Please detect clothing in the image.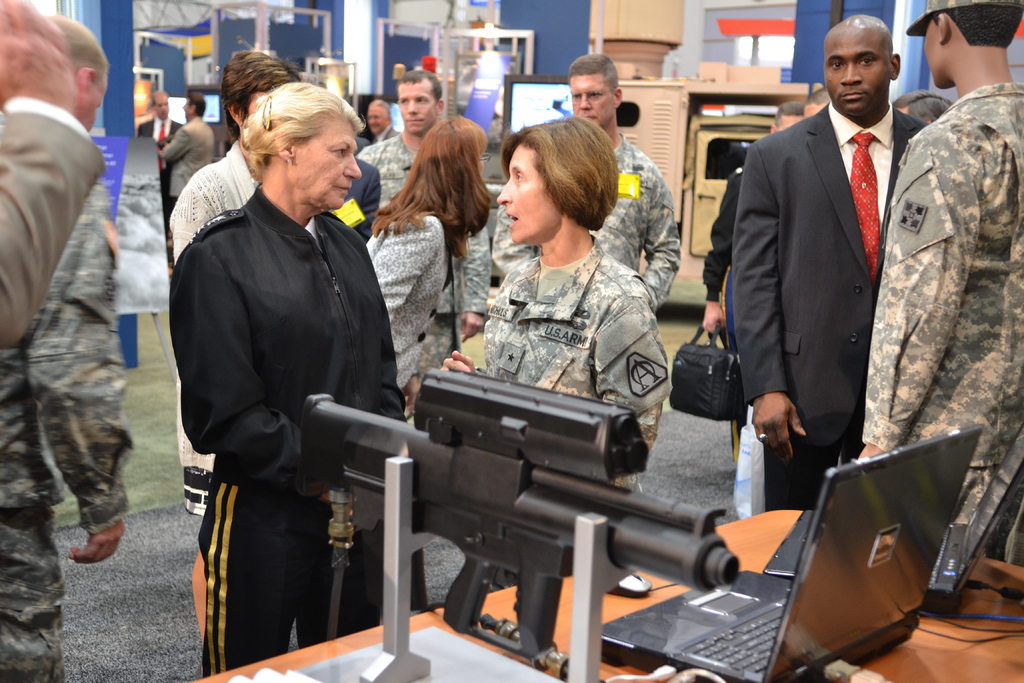
[left=0, top=185, right=134, bottom=682].
